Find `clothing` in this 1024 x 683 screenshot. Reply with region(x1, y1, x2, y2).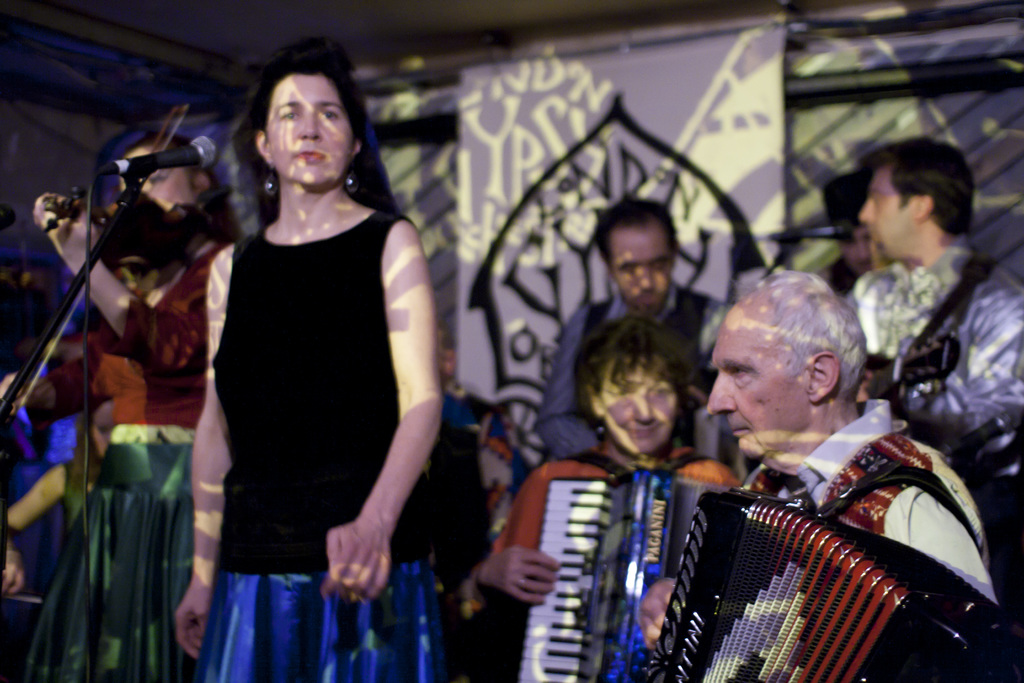
region(20, 238, 235, 682).
